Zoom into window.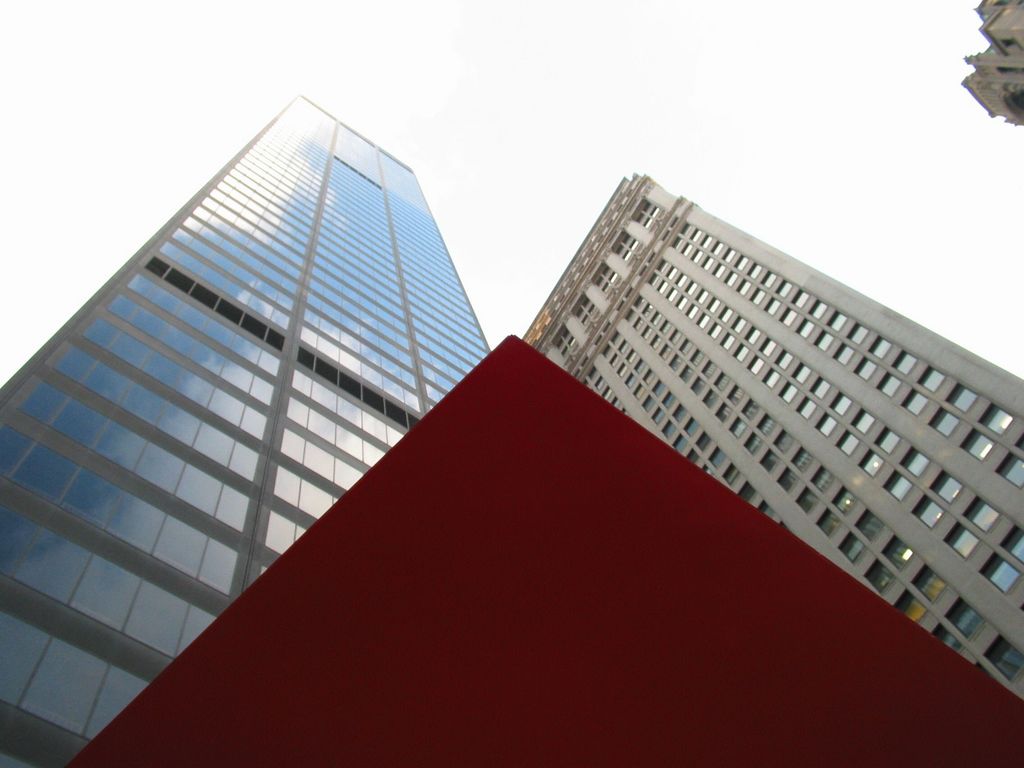
Zoom target: bbox(760, 271, 778, 291).
